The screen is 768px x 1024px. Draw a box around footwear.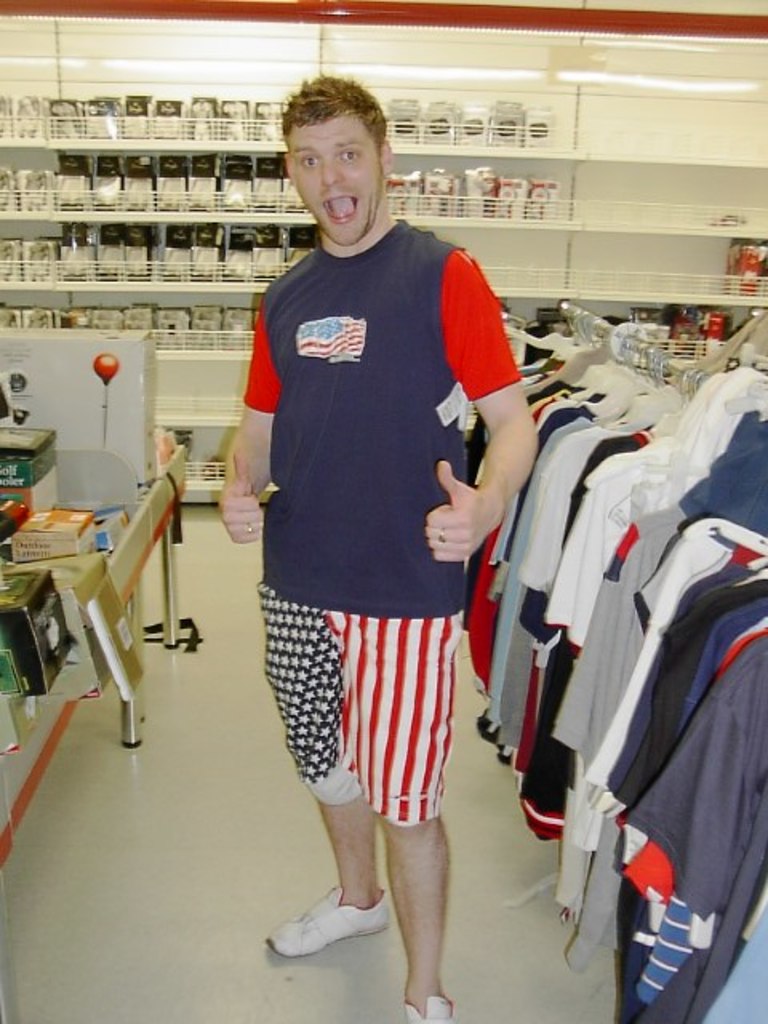
{"left": 266, "top": 877, "right": 395, "bottom": 958}.
